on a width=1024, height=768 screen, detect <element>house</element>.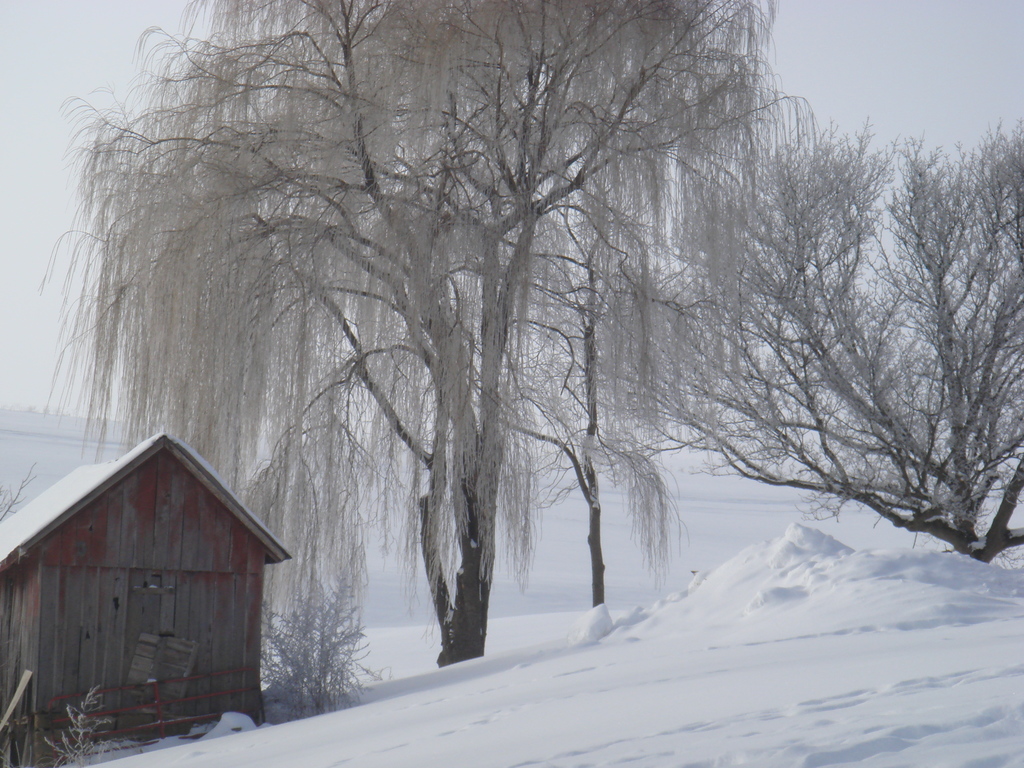
0:426:303:767.
